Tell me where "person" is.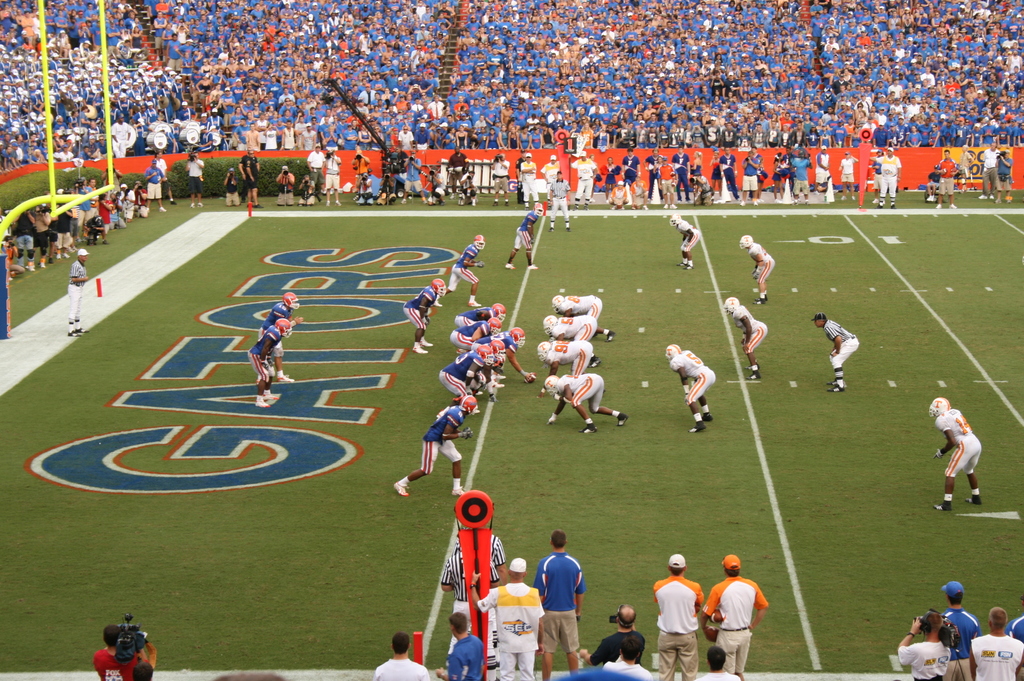
"person" is at Rect(270, 164, 298, 204).
